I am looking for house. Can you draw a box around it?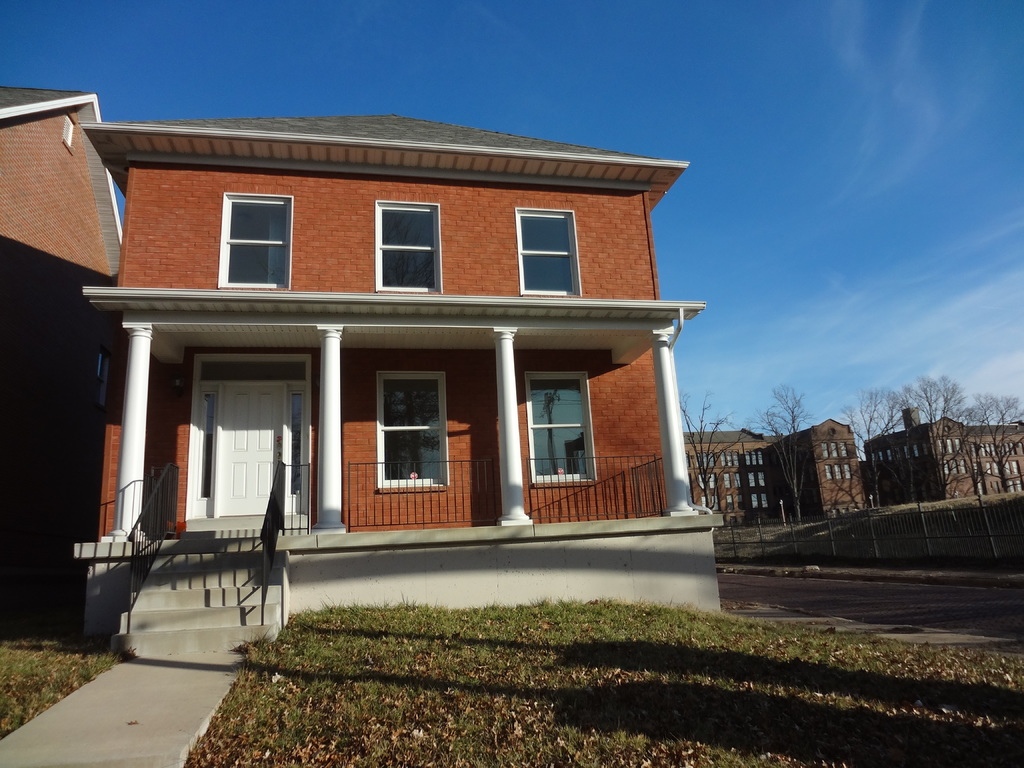
Sure, the bounding box is 677, 413, 881, 534.
